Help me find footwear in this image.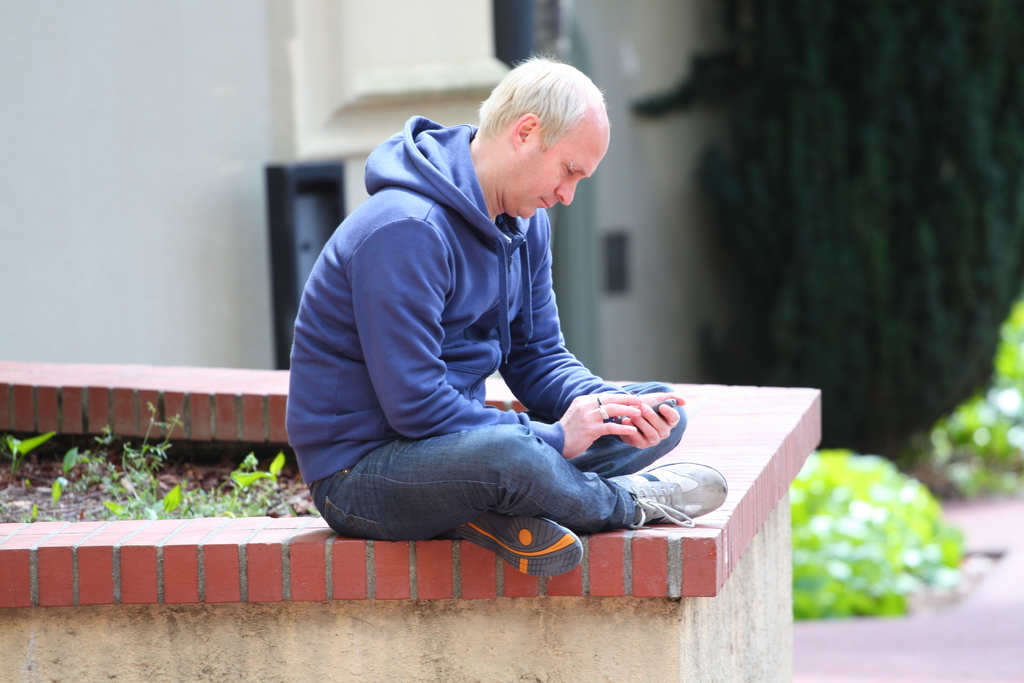
Found it: [476, 518, 595, 583].
